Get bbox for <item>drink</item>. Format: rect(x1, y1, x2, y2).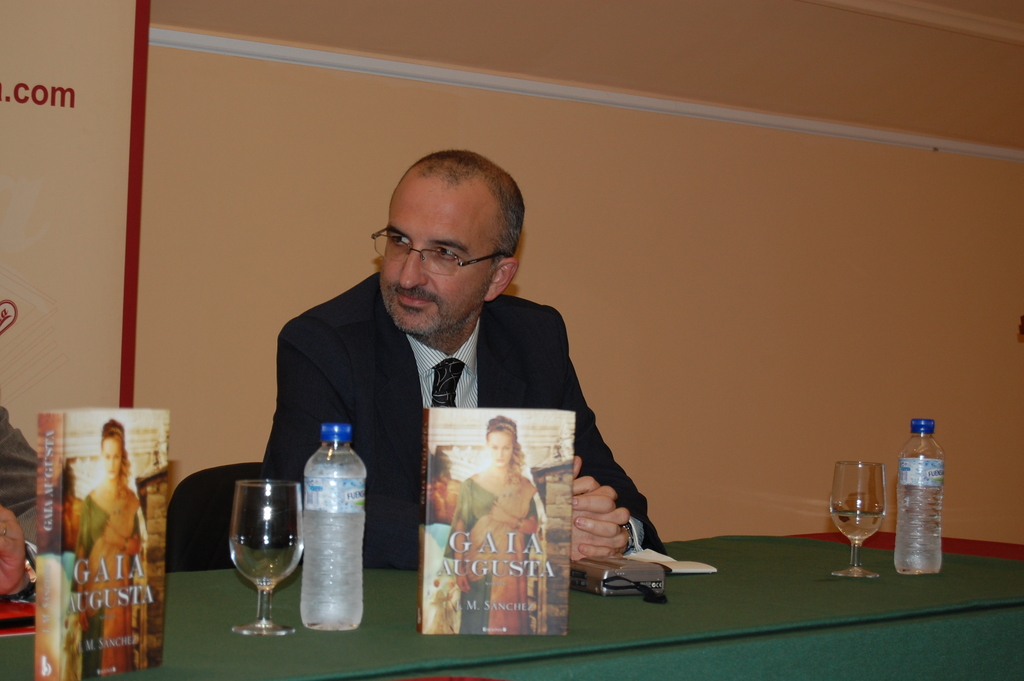
rect(302, 422, 371, 636).
